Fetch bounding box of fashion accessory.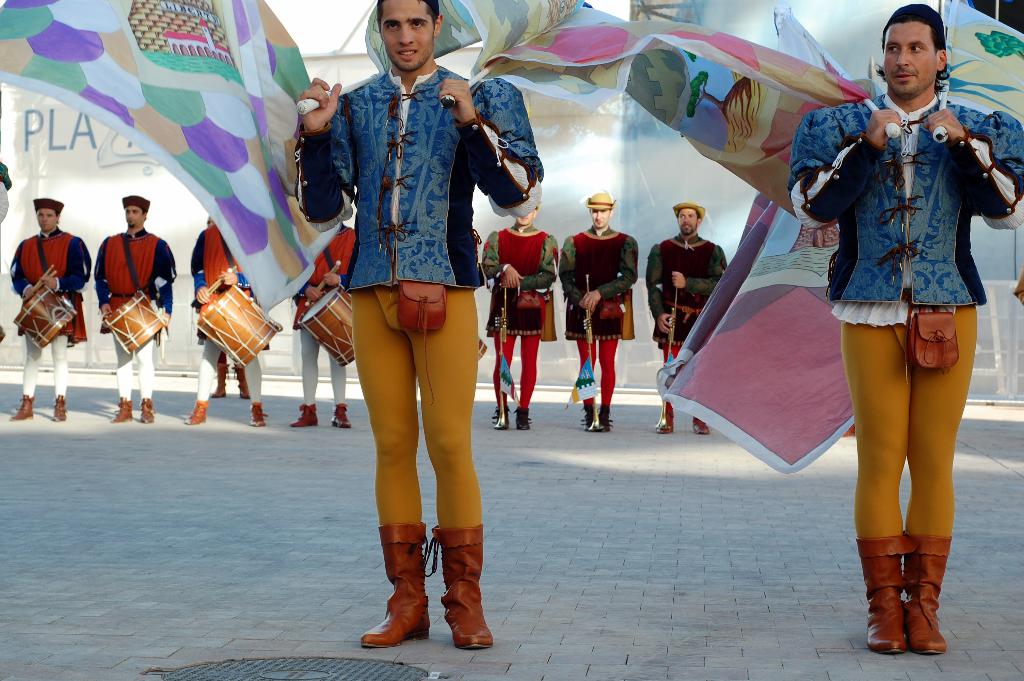
Bbox: {"left": 360, "top": 525, "right": 427, "bottom": 650}.
